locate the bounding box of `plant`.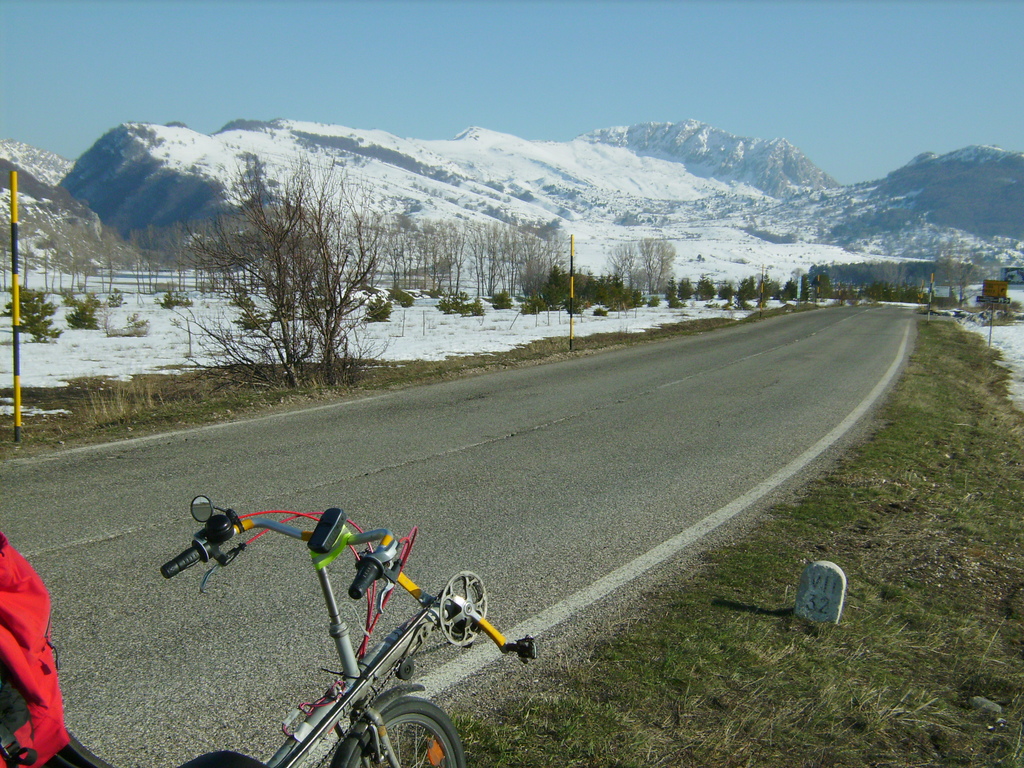
Bounding box: x1=694 y1=273 x2=717 y2=303.
